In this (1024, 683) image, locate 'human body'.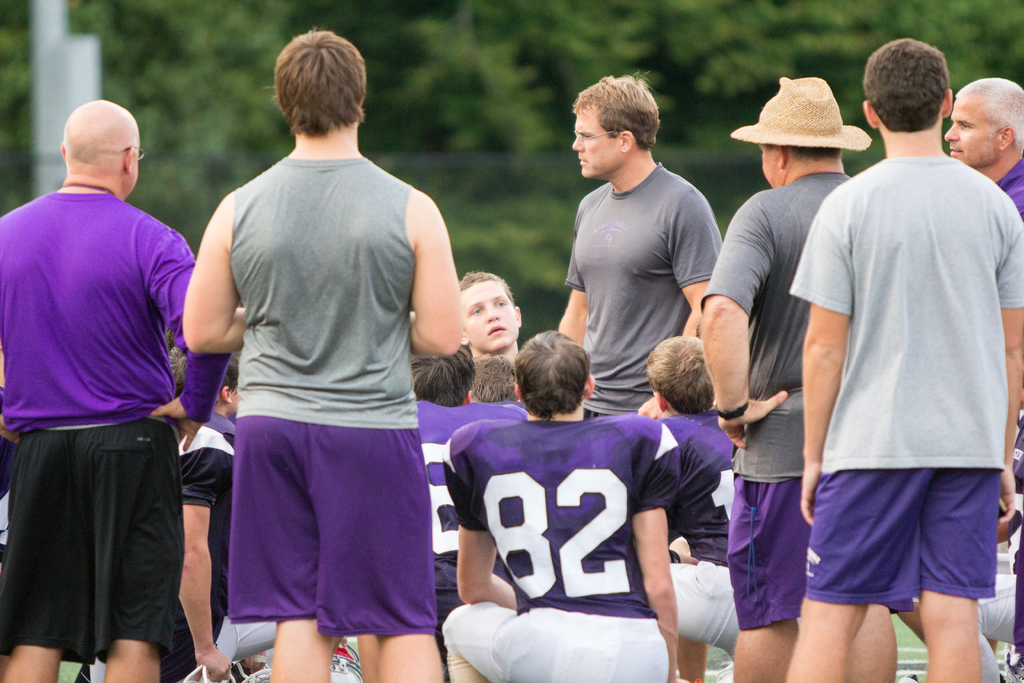
Bounding box: 456/267/530/373.
